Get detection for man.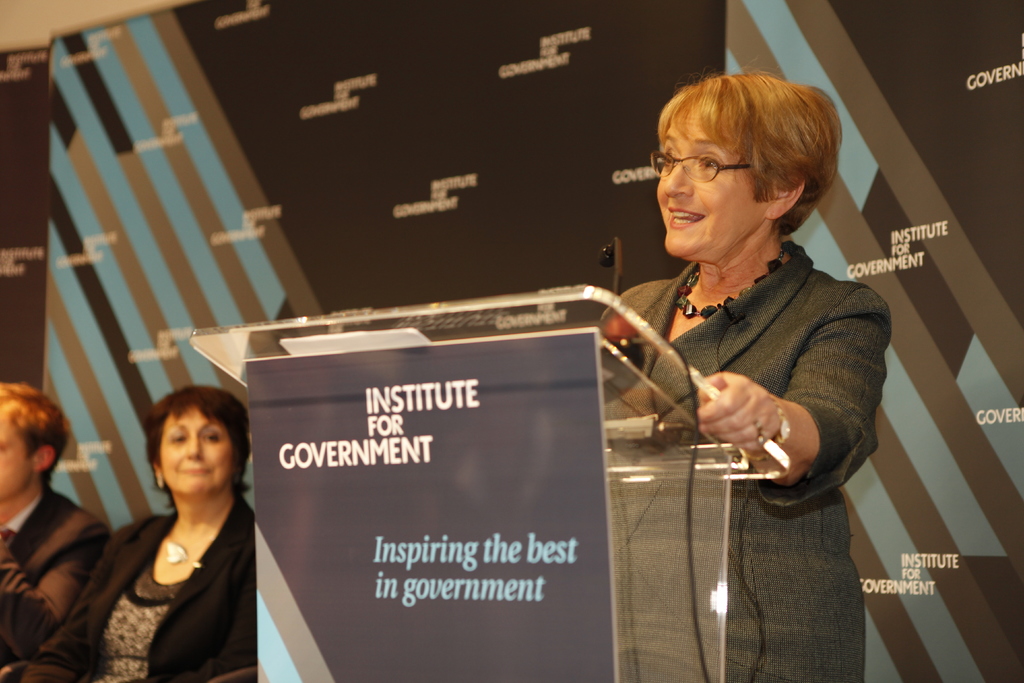
Detection: 0 379 110 665.
